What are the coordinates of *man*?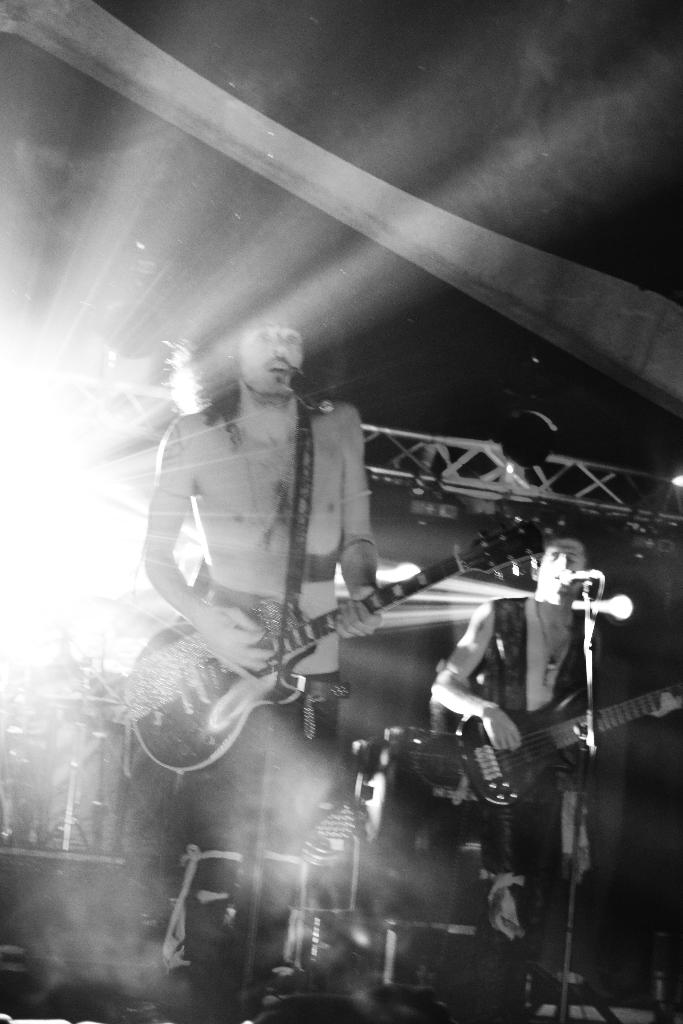
419, 532, 616, 990.
